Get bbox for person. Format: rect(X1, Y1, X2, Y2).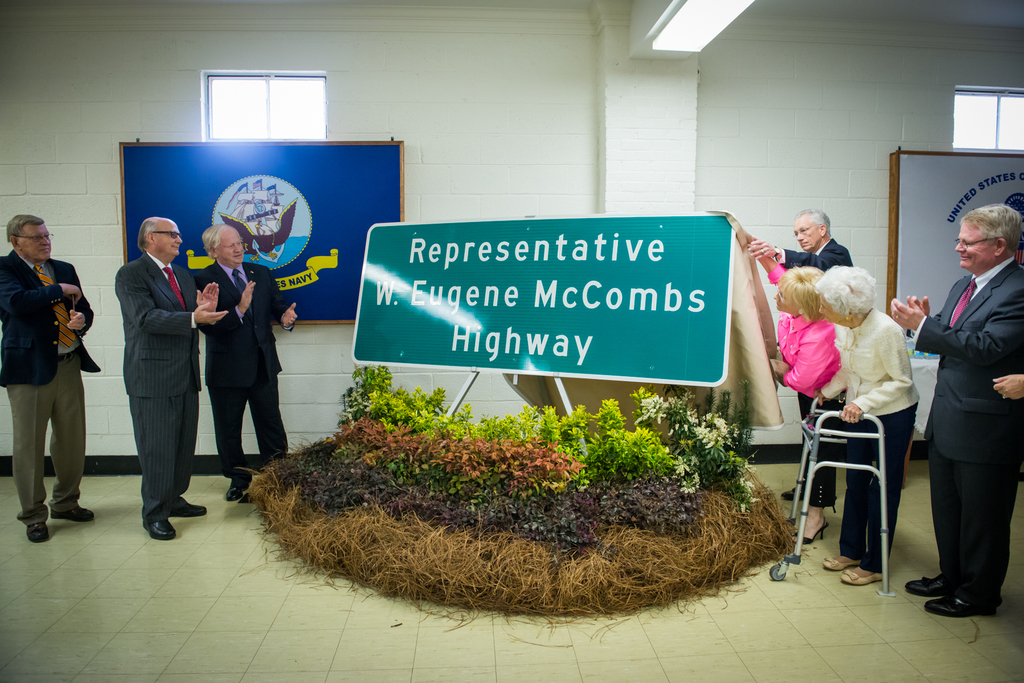
rect(216, 219, 300, 509).
